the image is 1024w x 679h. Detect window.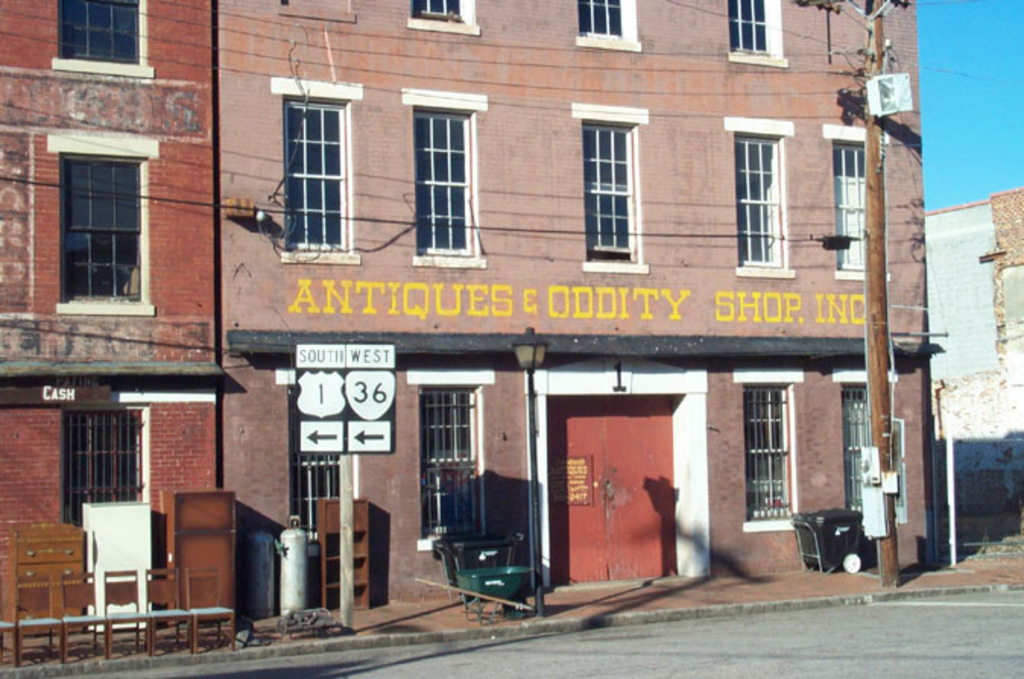
Detection: left=400, top=371, right=491, bottom=557.
